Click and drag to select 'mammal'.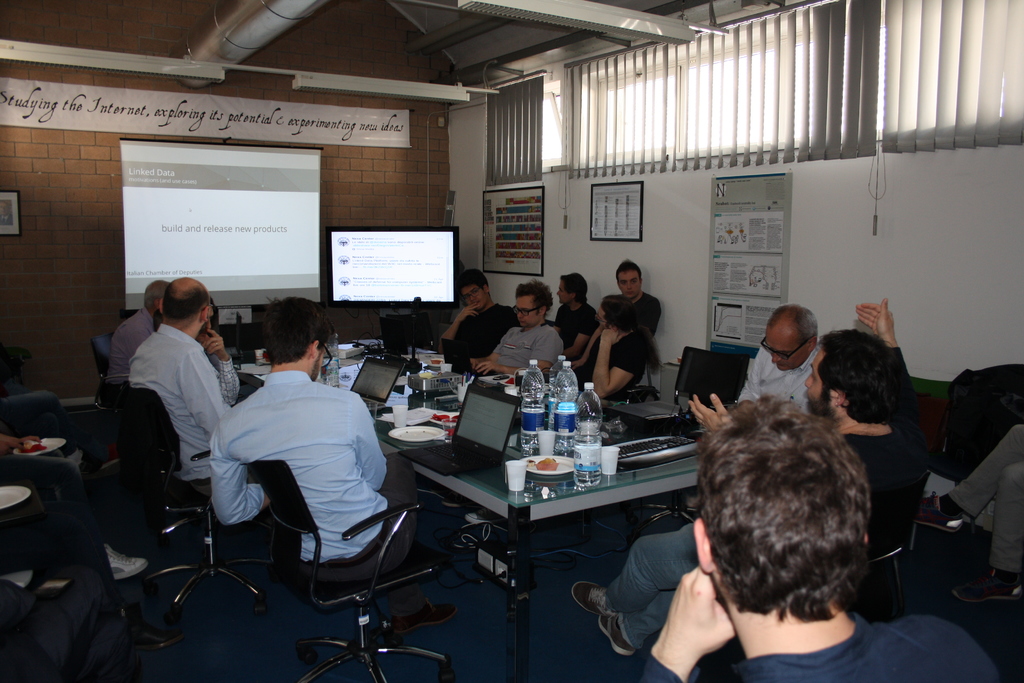
Selection: <box>554,267,602,368</box>.
